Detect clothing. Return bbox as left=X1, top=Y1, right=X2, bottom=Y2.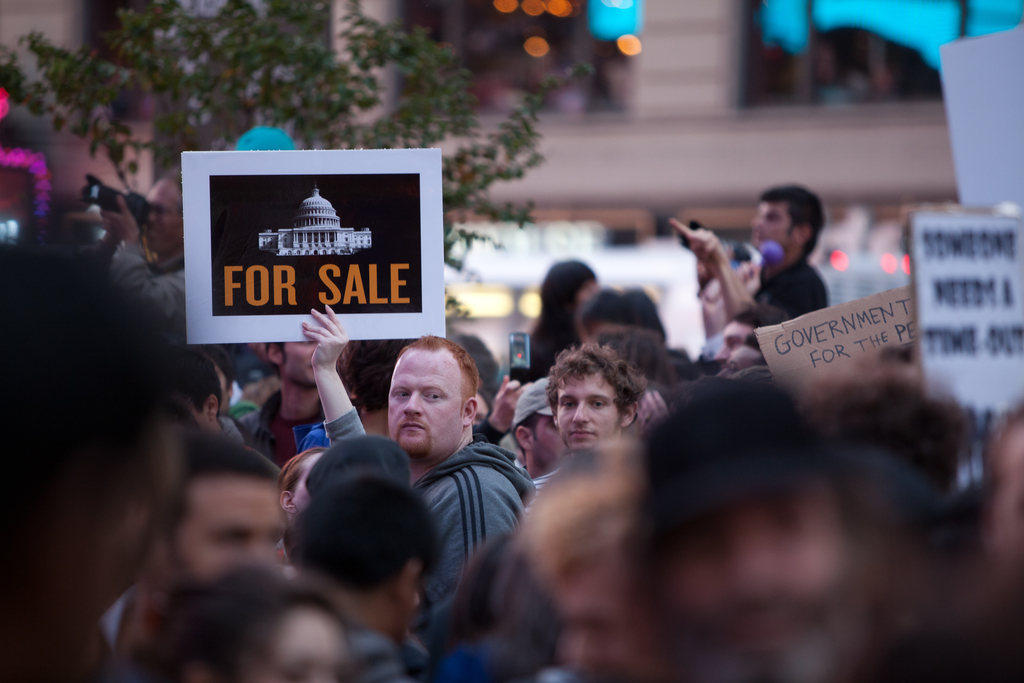
left=402, top=432, right=561, bottom=634.
